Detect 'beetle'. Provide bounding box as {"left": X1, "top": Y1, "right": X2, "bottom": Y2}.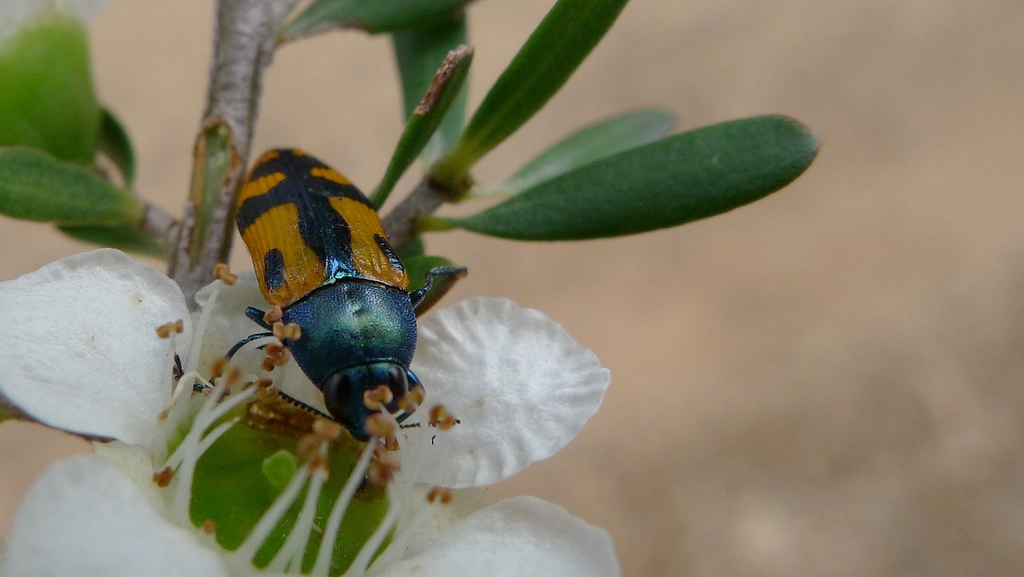
{"left": 191, "top": 141, "right": 469, "bottom": 460}.
